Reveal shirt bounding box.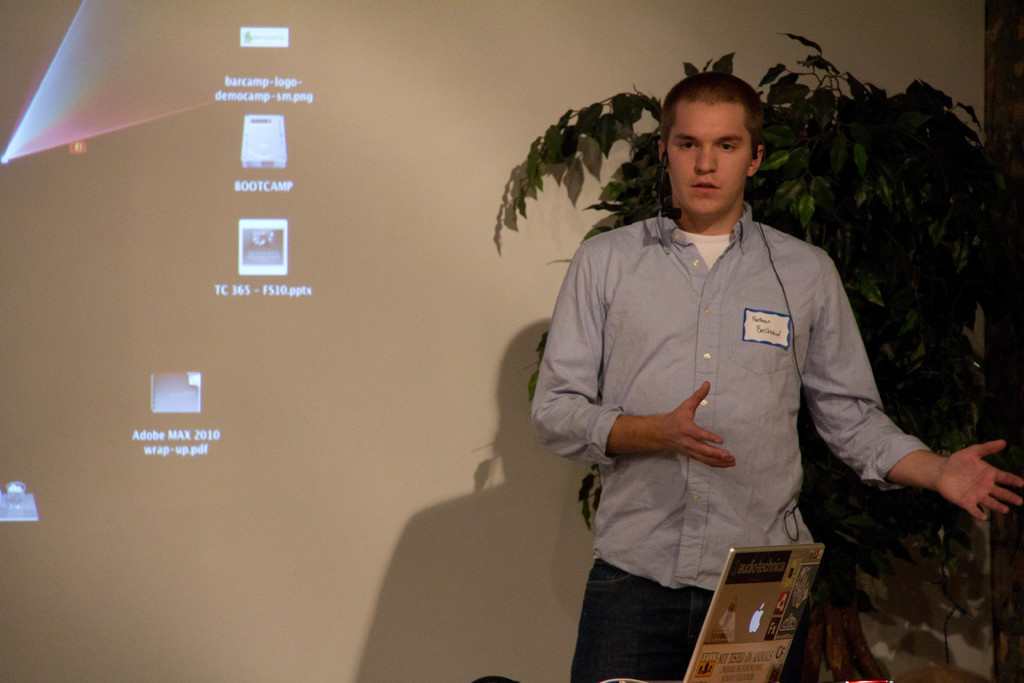
Revealed: {"x1": 532, "y1": 200, "x2": 929, "y2": 590}.
